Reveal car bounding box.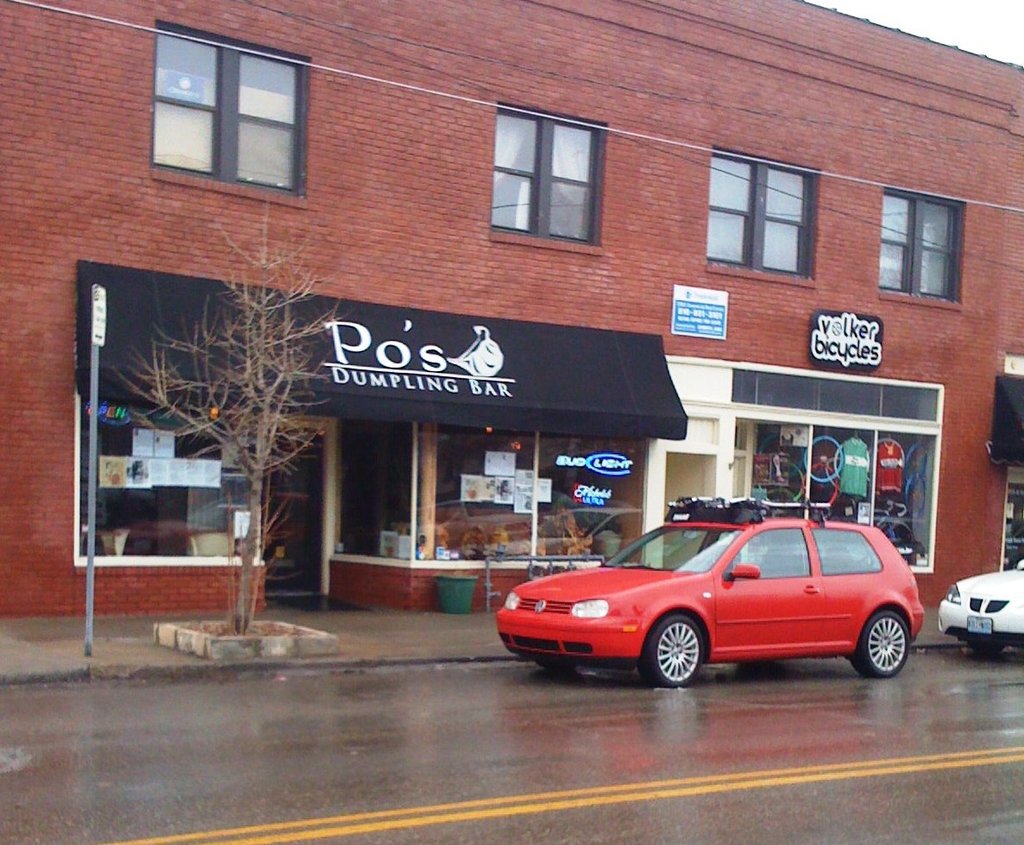
Revealed: locate(946, 558, 1023, 654).
